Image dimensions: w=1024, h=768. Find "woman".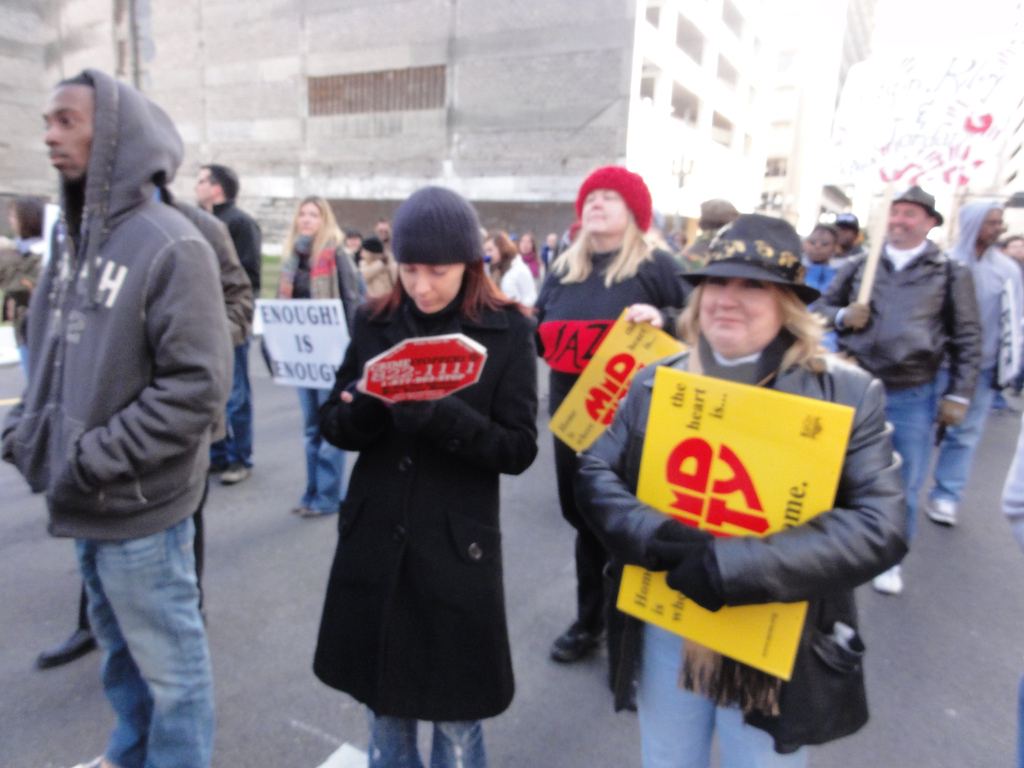
Rect(573, 209, 916, 767).
